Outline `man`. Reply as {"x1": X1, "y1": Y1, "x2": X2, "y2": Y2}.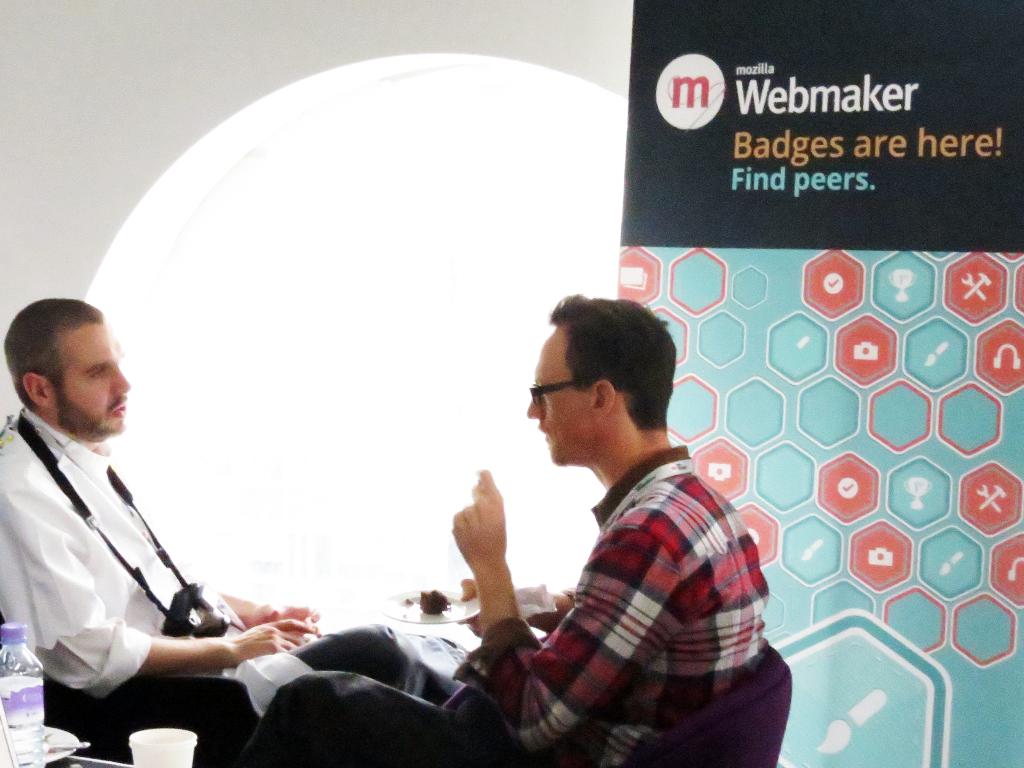
{"x1": 404, "y1": 268, "x2": 735, "y2": 753}.
